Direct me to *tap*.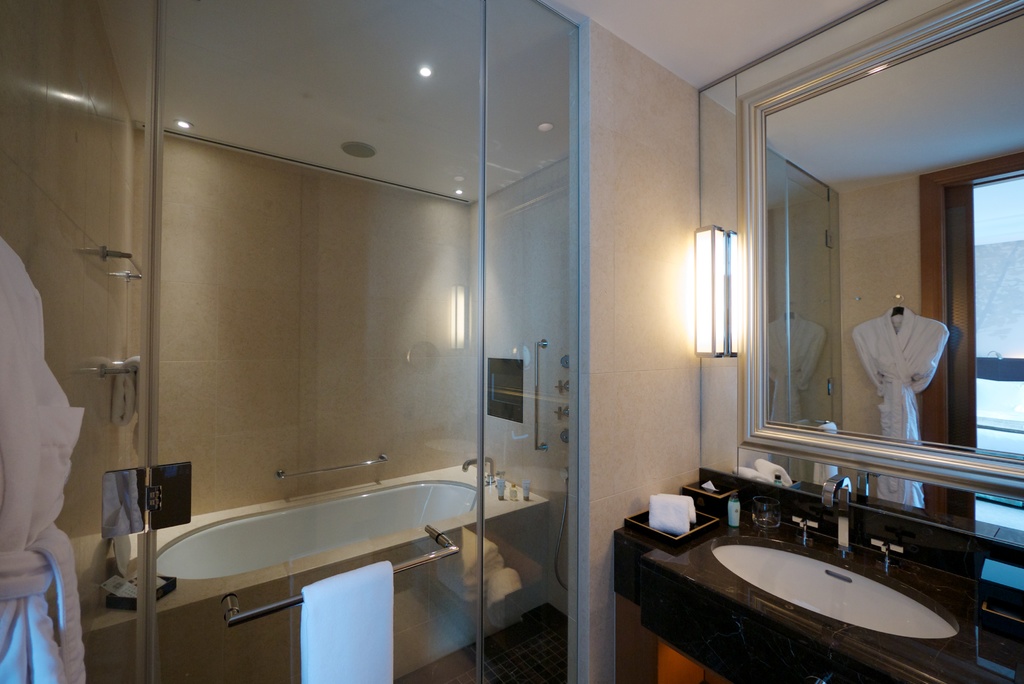
Direction: locate(794, 514, 820, 542).
